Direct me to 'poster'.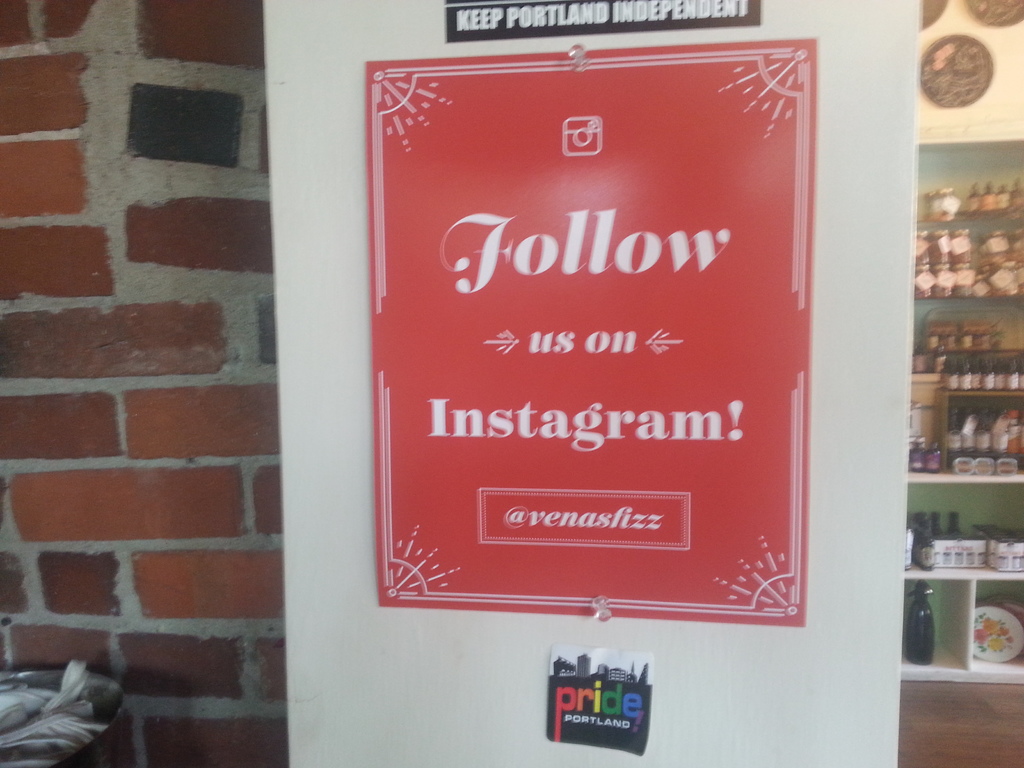
Direction: [x1=365, y1=36, x2=820, y2=627].
